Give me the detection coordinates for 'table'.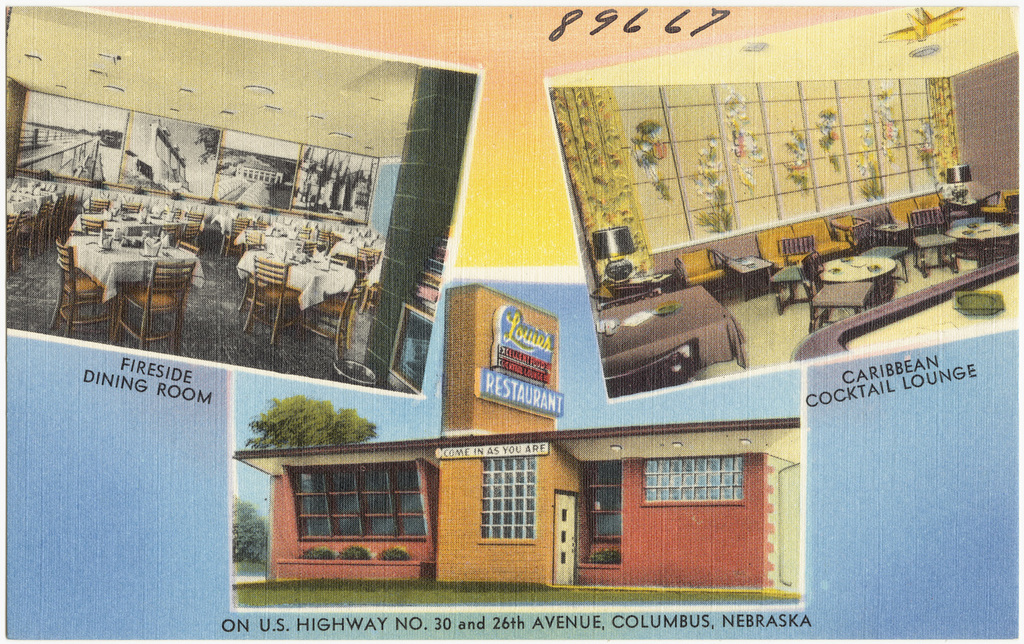
818/249/898/282.
